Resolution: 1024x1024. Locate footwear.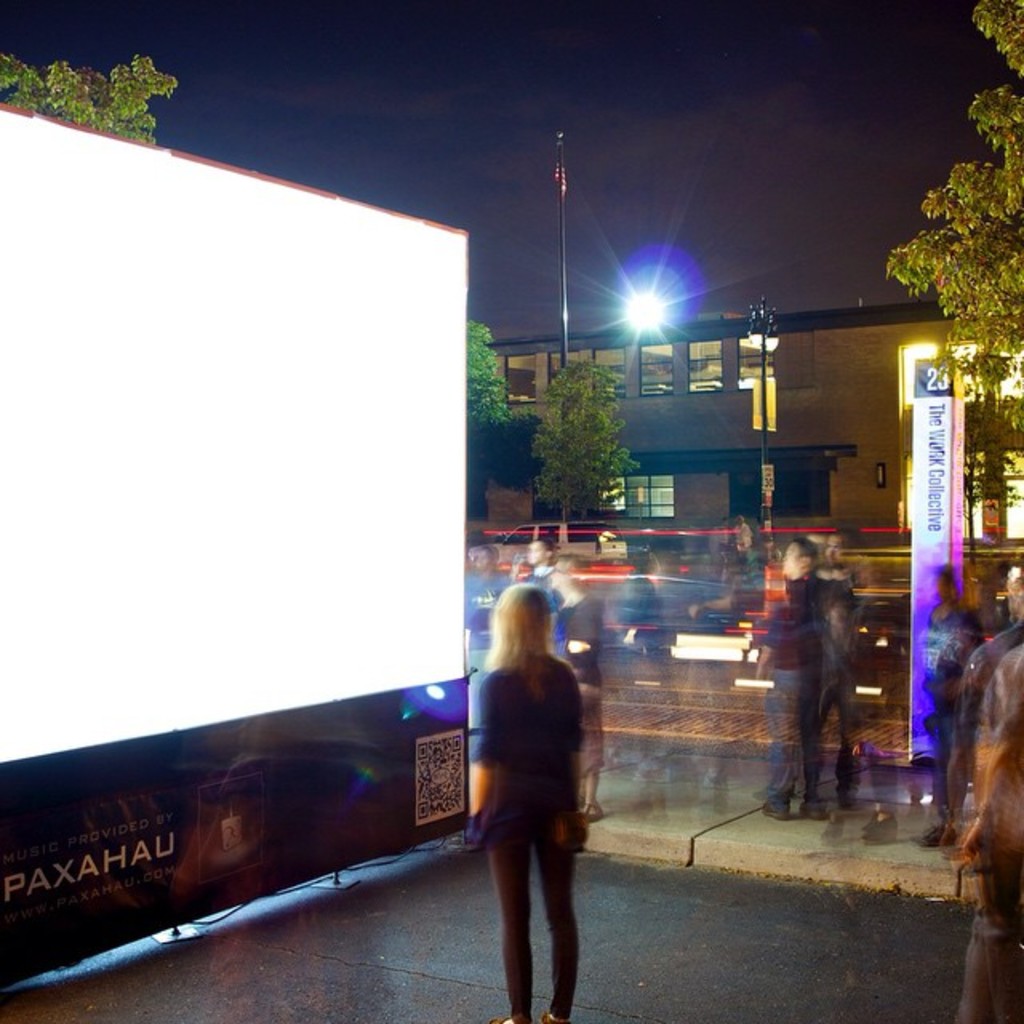
crop(582, 802, 598, 818).
